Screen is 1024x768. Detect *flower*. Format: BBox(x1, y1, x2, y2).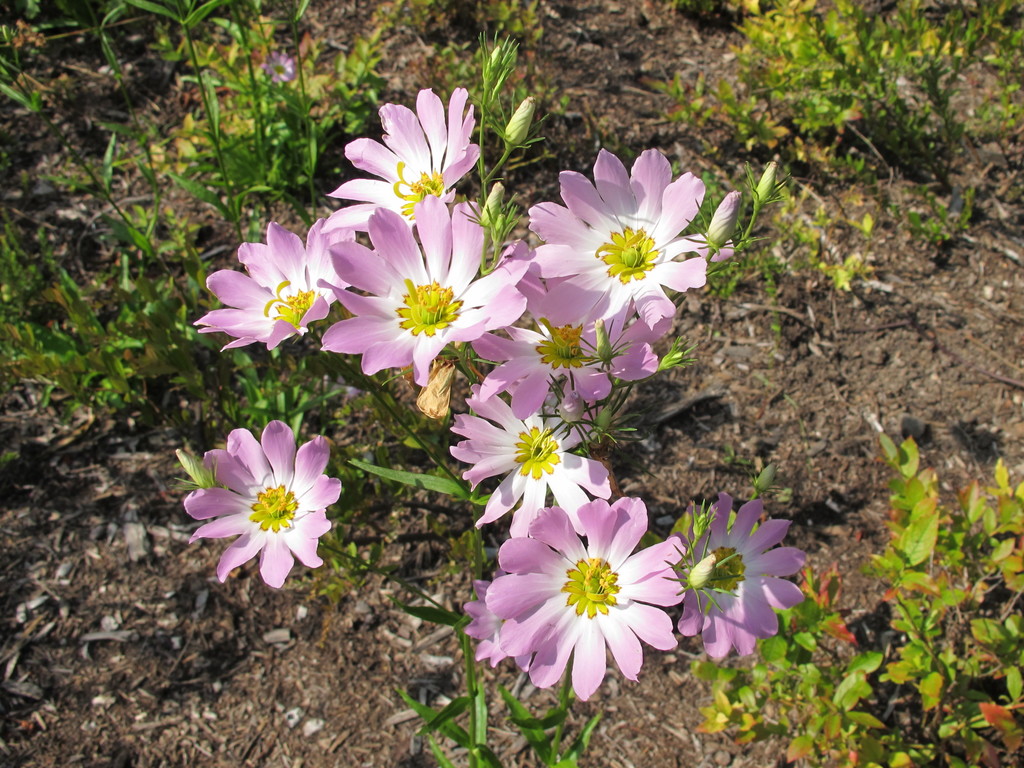
BBox(180, 406, 349, 596).
